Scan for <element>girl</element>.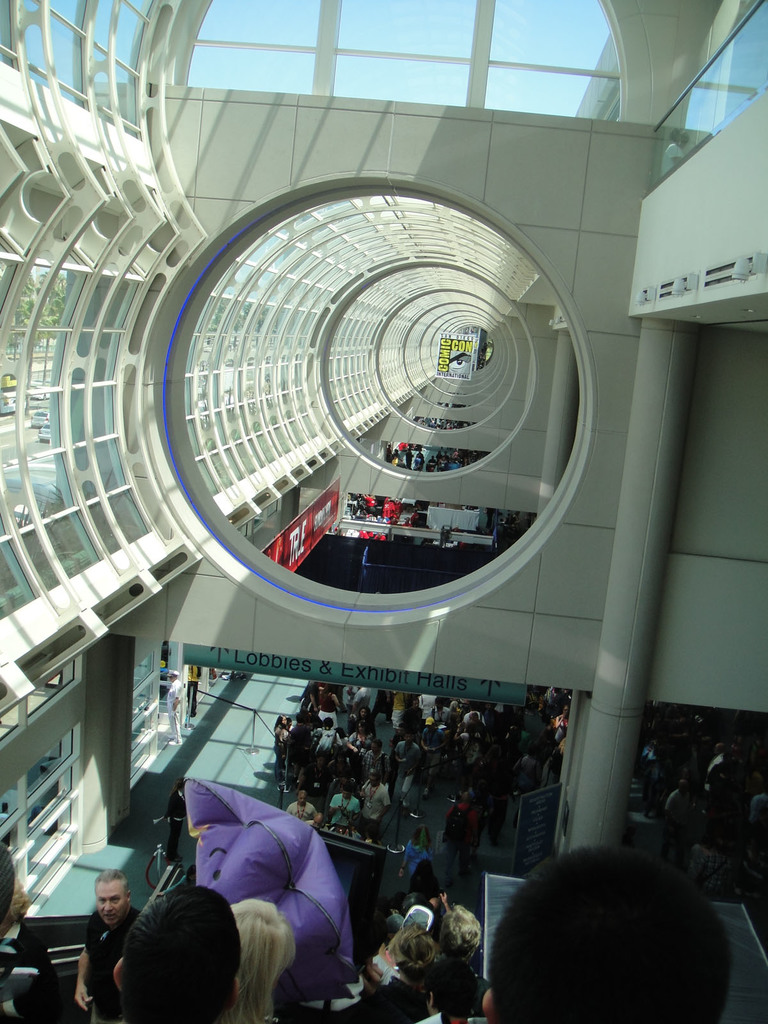
Scan result: (356, 706, 373, 734).
